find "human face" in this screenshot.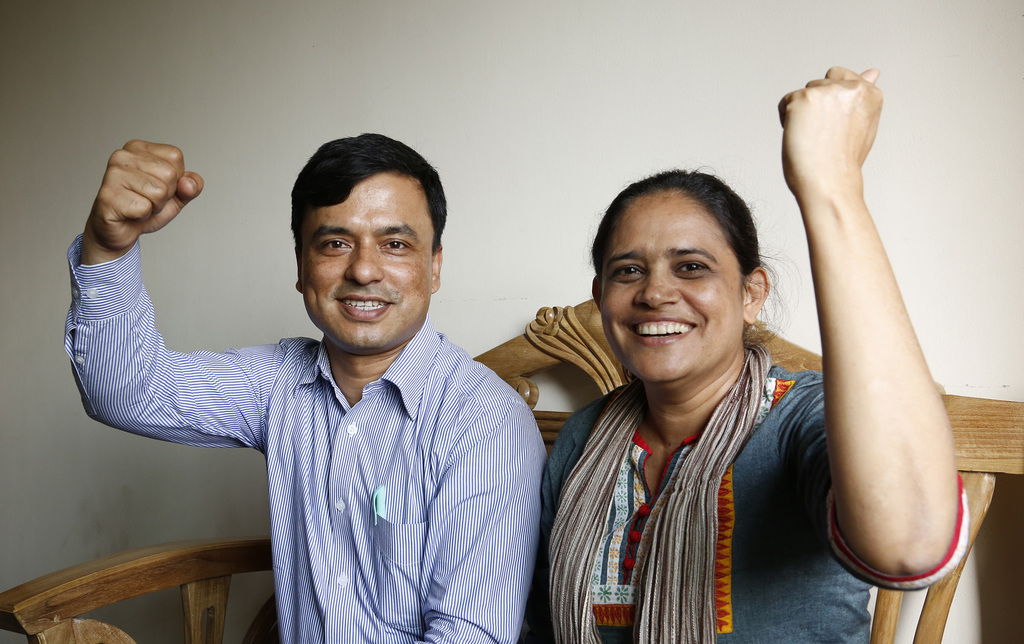
The bounding box for "human face" is box(301, 167, 433, 356).
